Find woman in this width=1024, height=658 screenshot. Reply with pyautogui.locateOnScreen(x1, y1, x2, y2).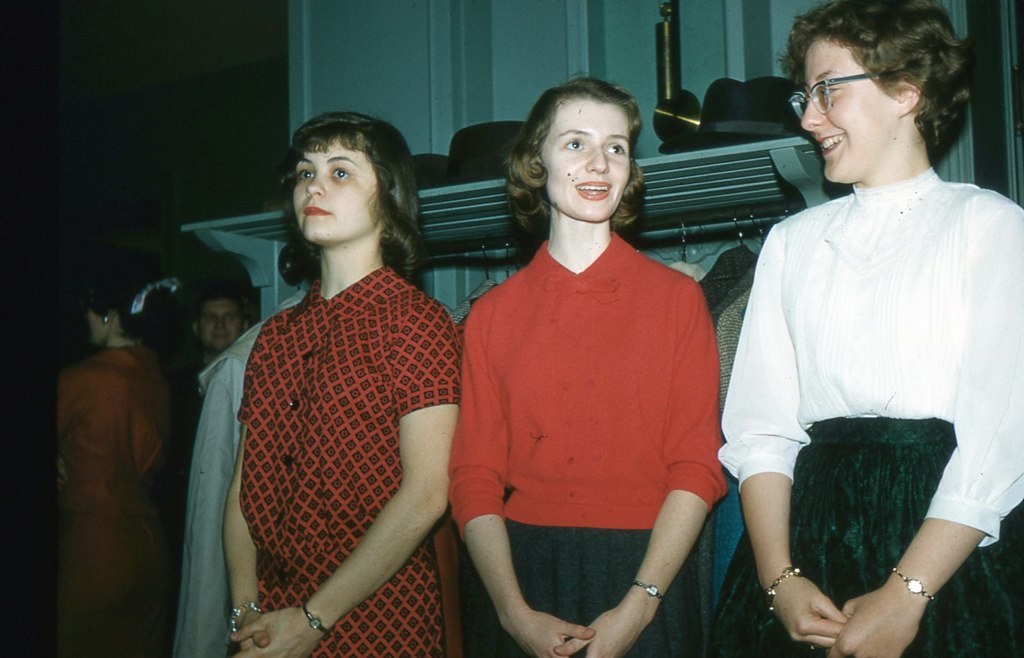
pyautogui.locateOnScreen(443, 75, 727, 657).
